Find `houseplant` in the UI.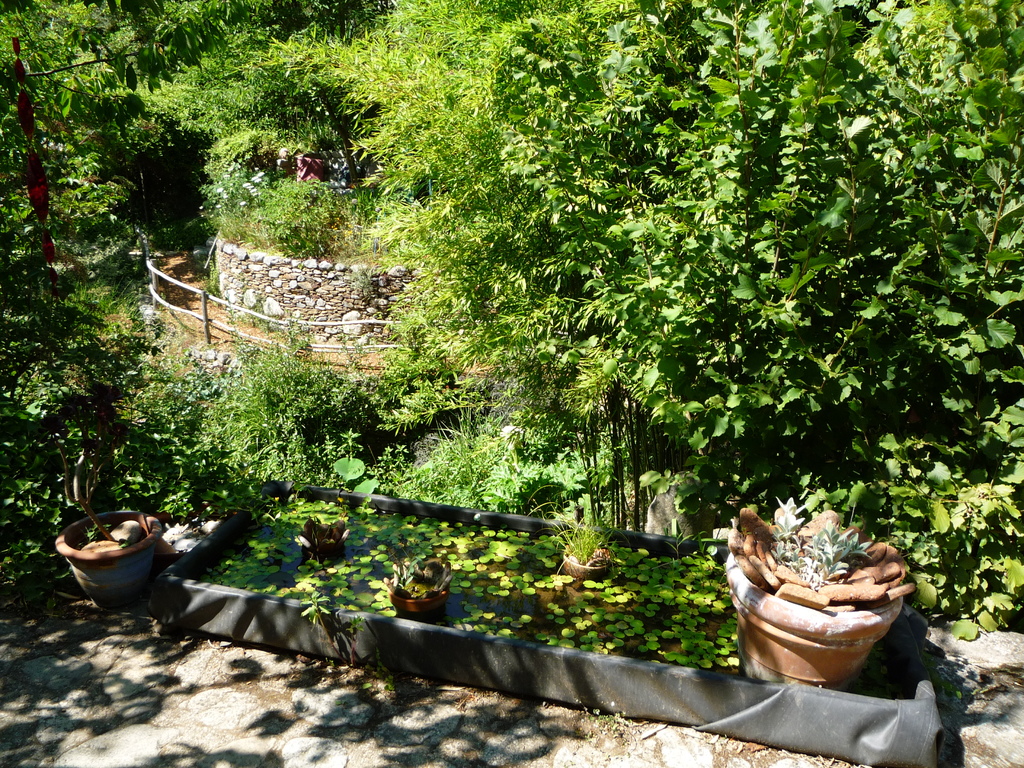
UI element at x1=540 y1=508 x2=629 y2=584.
